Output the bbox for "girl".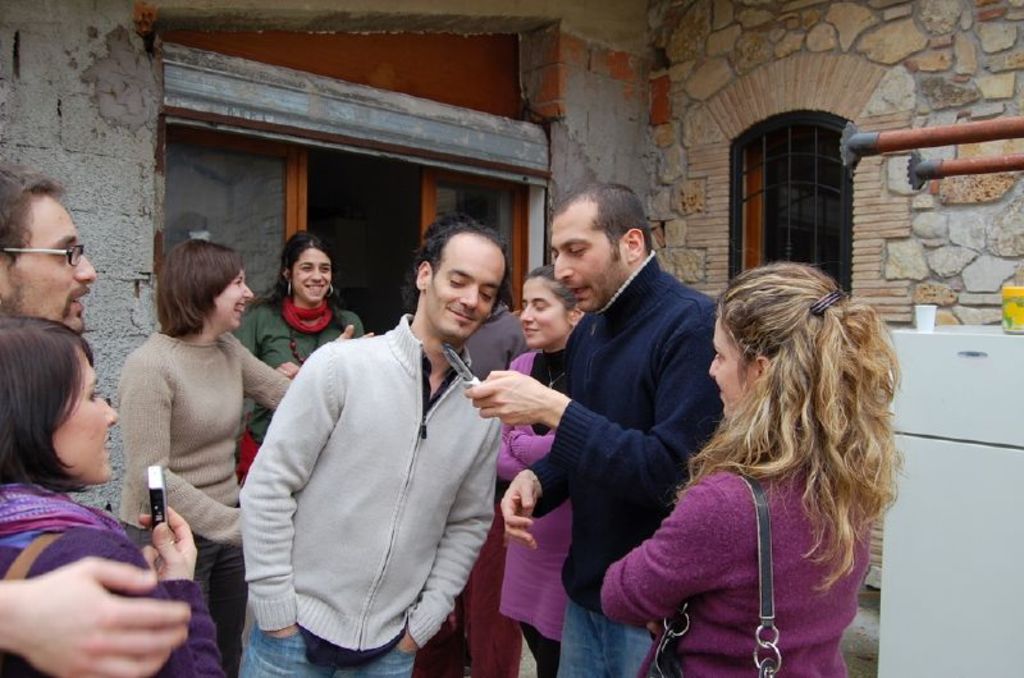
bbox=(233, 244, 367, 486).
